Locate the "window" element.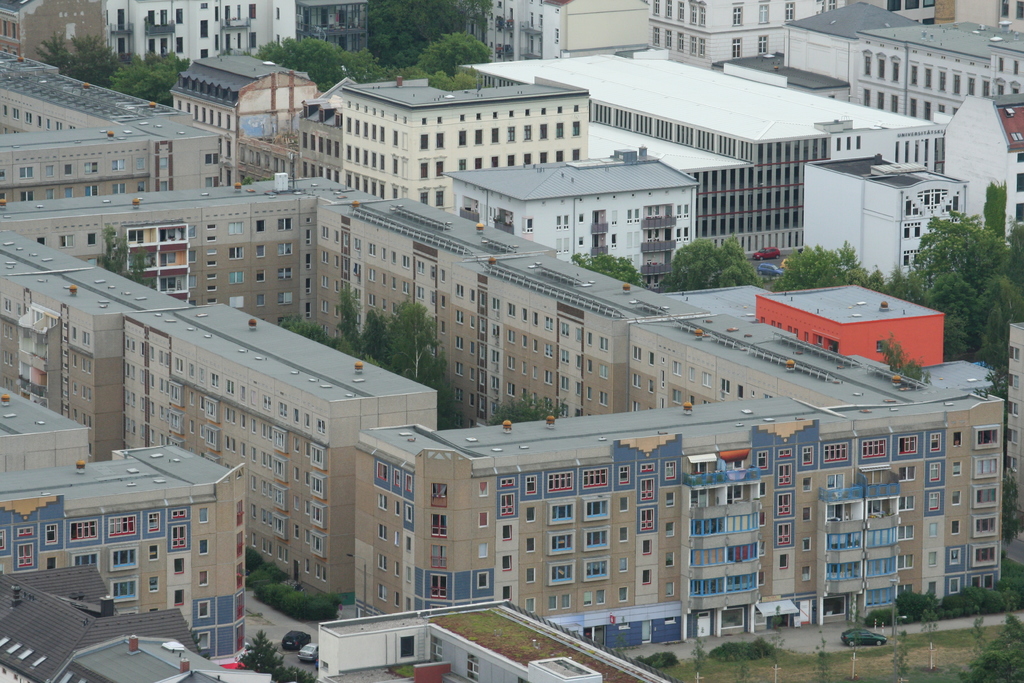
Element bbox: [left=407, top=570, right=410, bottom=580].
